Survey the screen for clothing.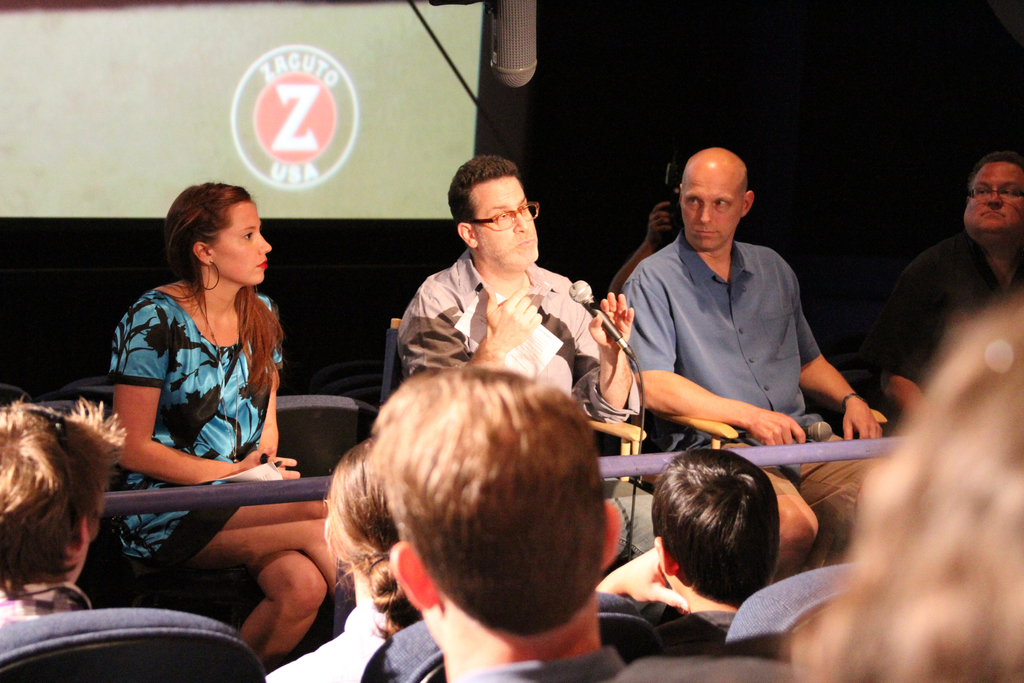
Survey found: (605,215,815,448).
